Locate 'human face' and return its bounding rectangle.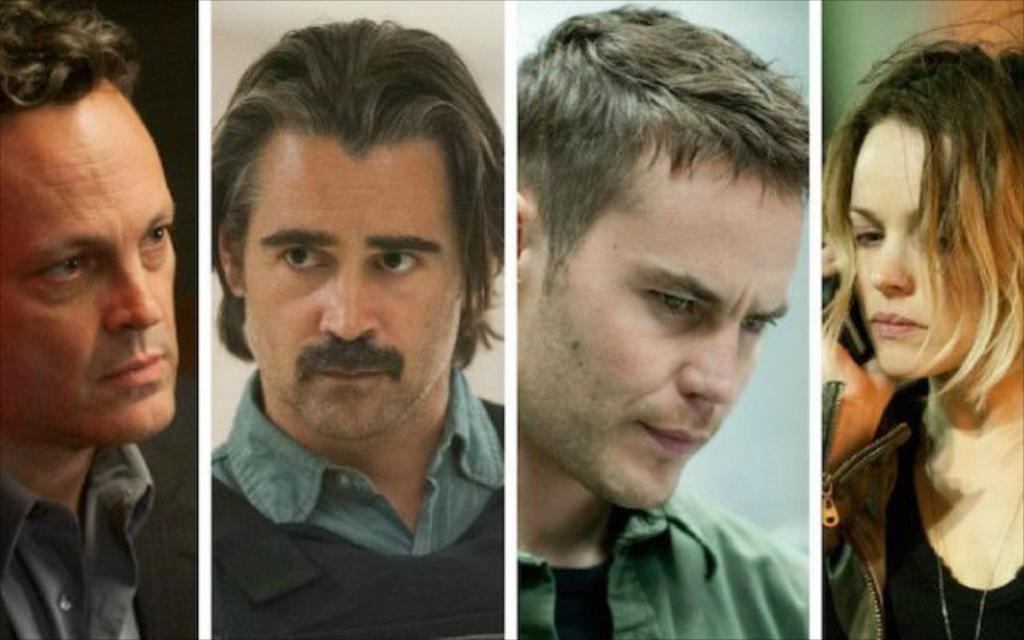
(x1=845, y1=112, x2=982, y2=378).
